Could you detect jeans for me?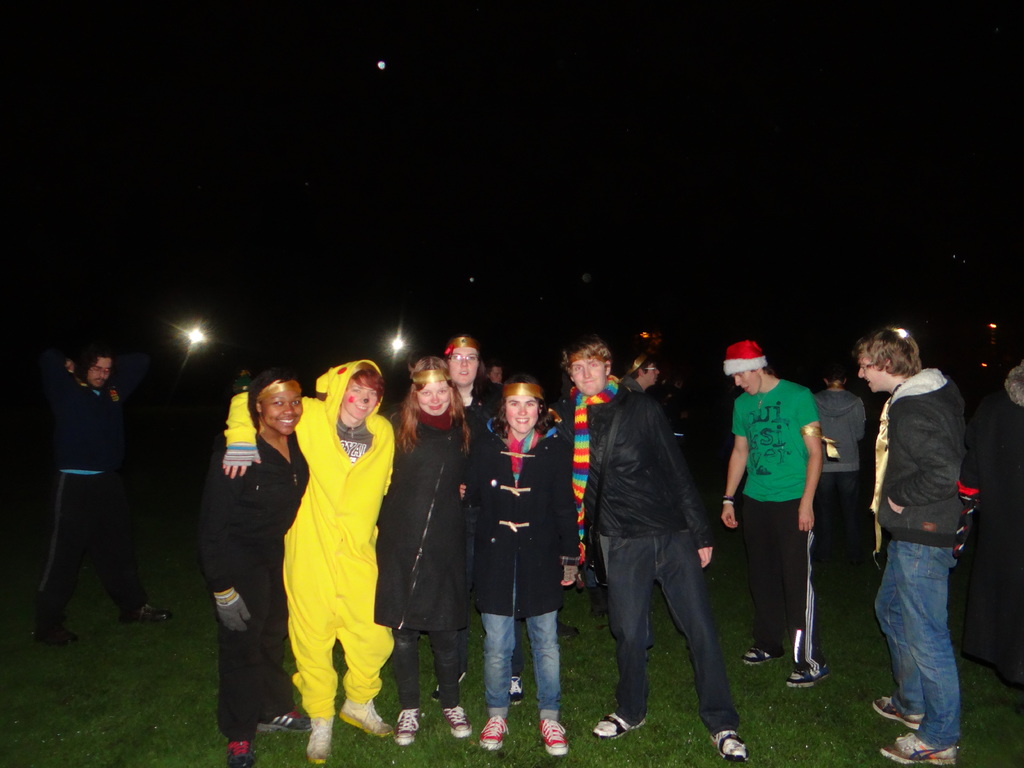
Detection result: [871, 545, 970, 753].
